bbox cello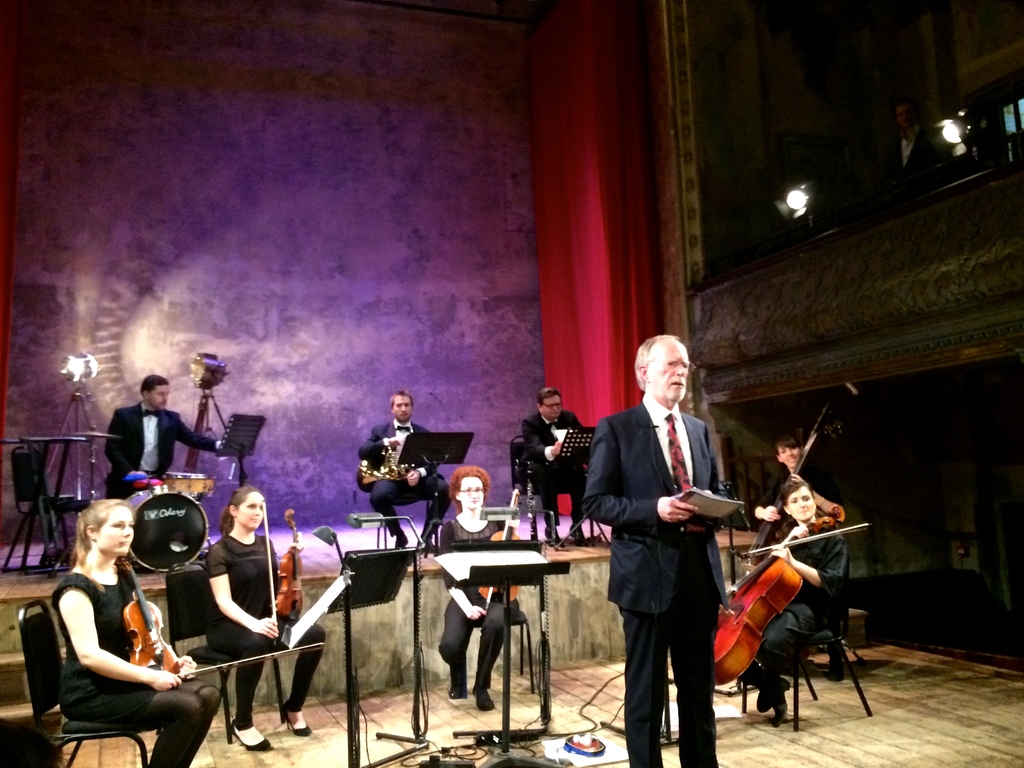
BBox(715, 502, 872, 686)
